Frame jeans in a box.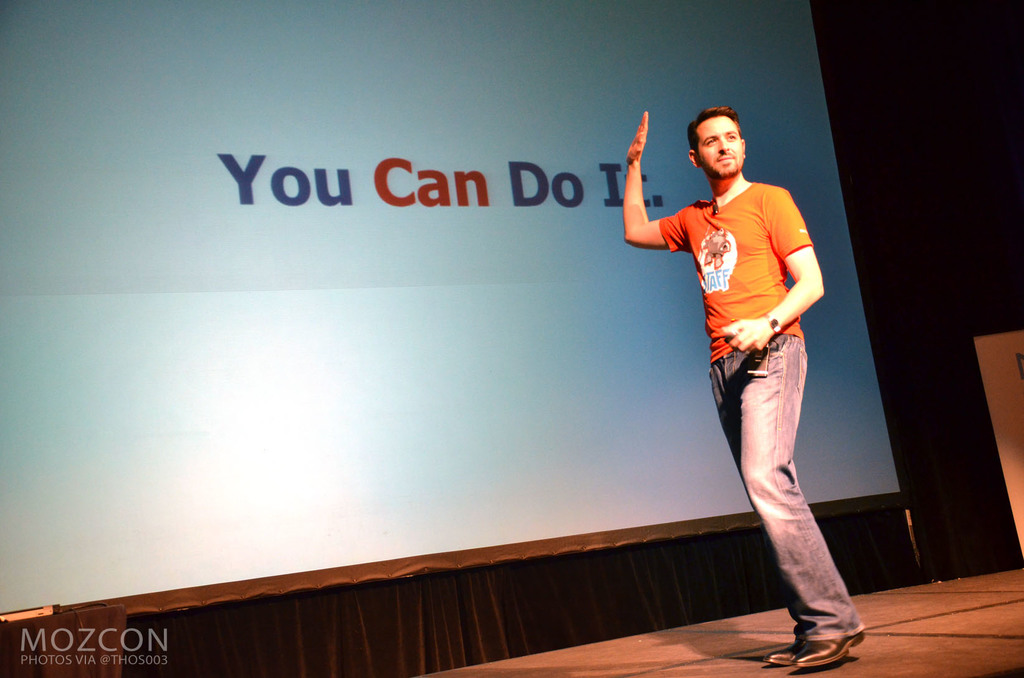
[693, 338, 837, 633].
